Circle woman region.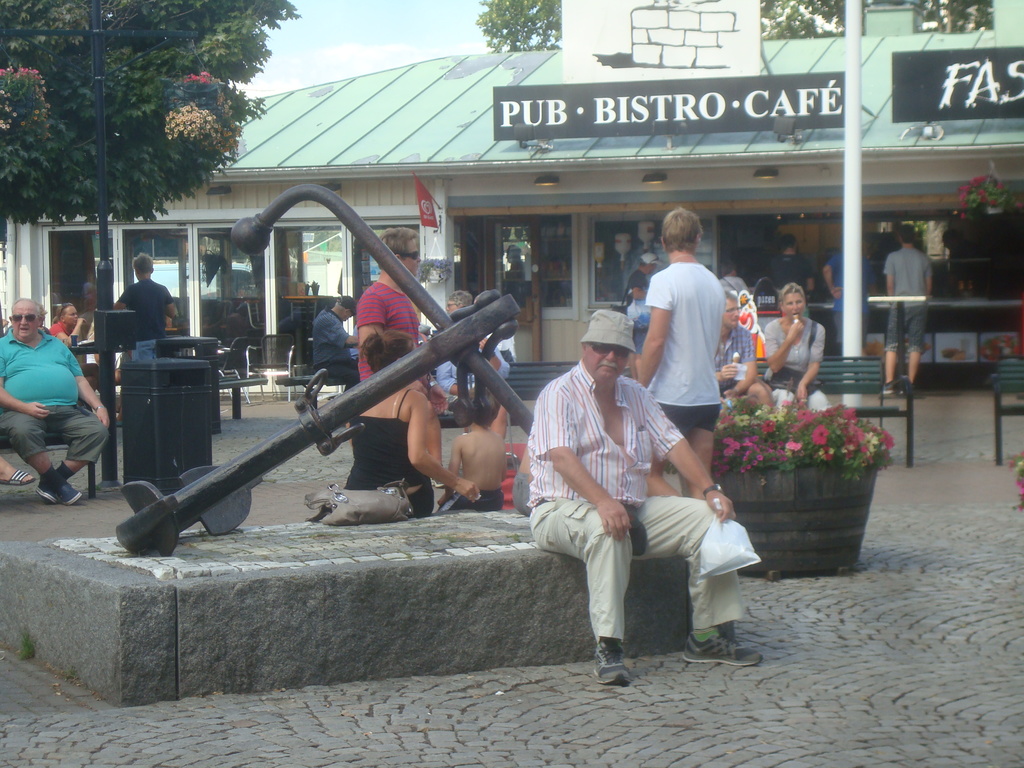
Region: crop(51, 303, 99, 393).
